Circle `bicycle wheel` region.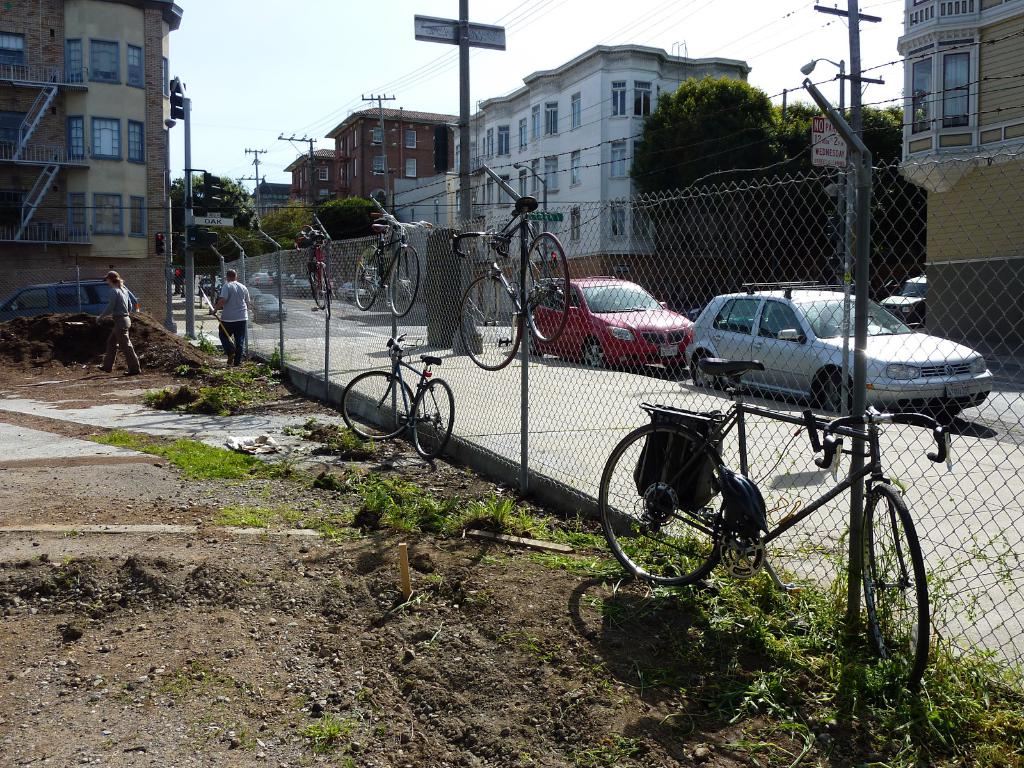
Region: <bbox>859, 481, 932, 698</bbox>.
